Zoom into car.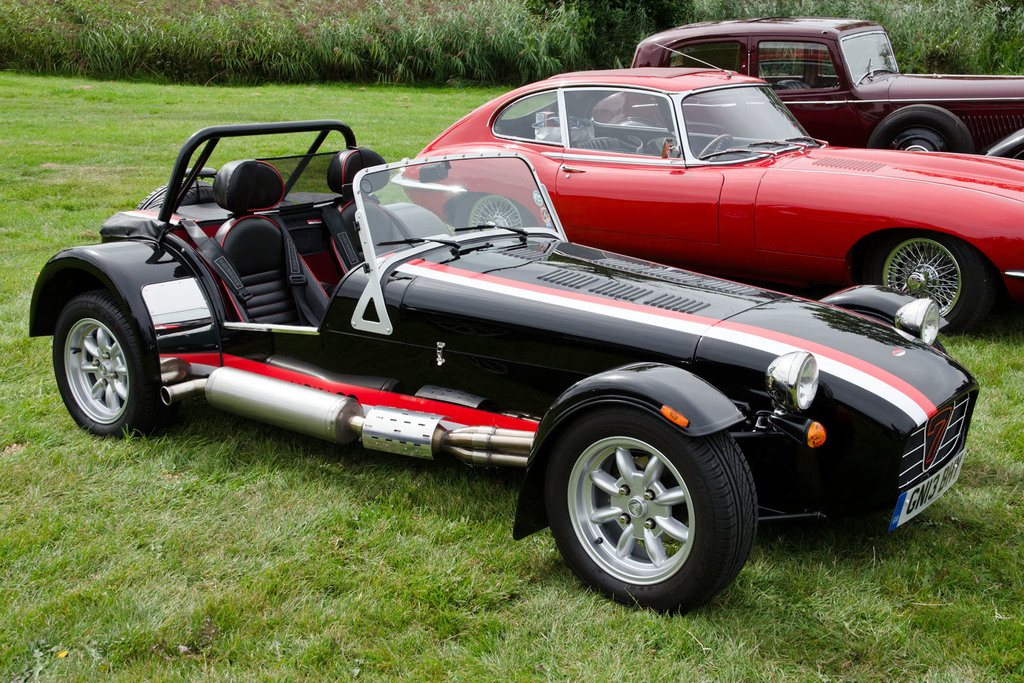
Zoom target: {"left": 588, "top": 10, "right": 1023, "bottom": 160}.
